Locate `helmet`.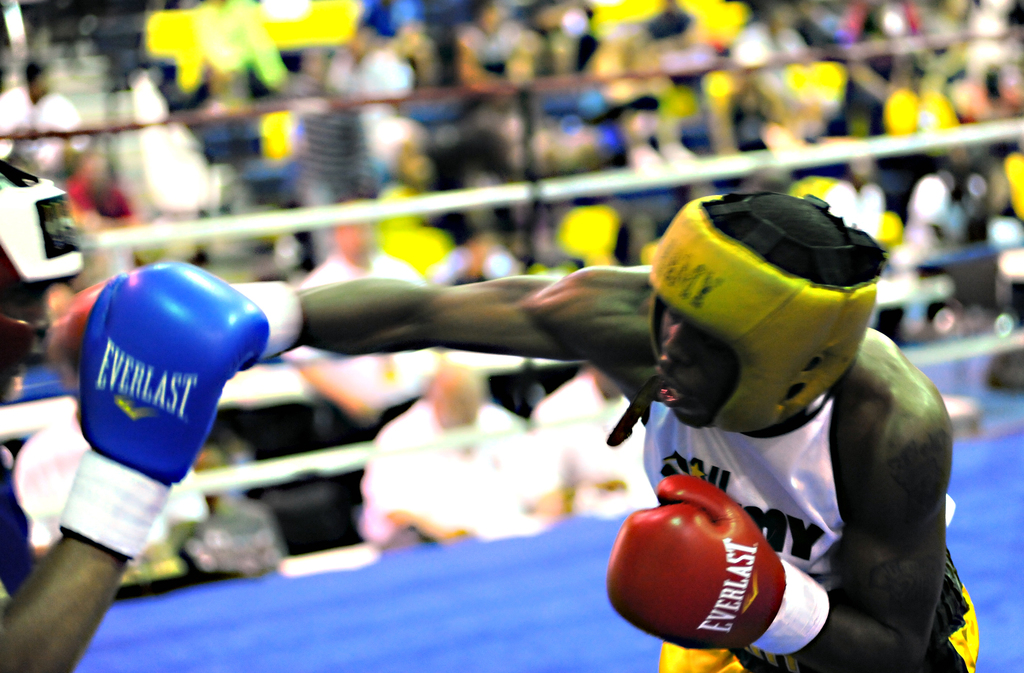
Bounding box: x1=0, y1=158, x2=88, y2=337.
